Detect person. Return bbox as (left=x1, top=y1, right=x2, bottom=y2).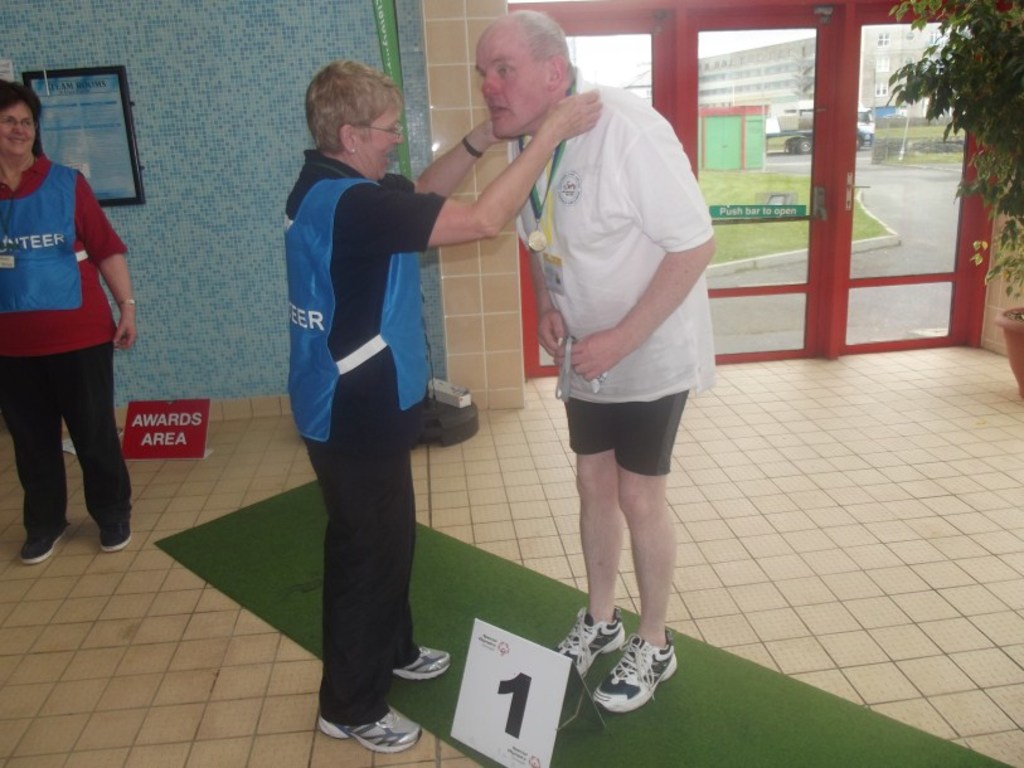
(left=467, top=3, right=714, bottom=709).
